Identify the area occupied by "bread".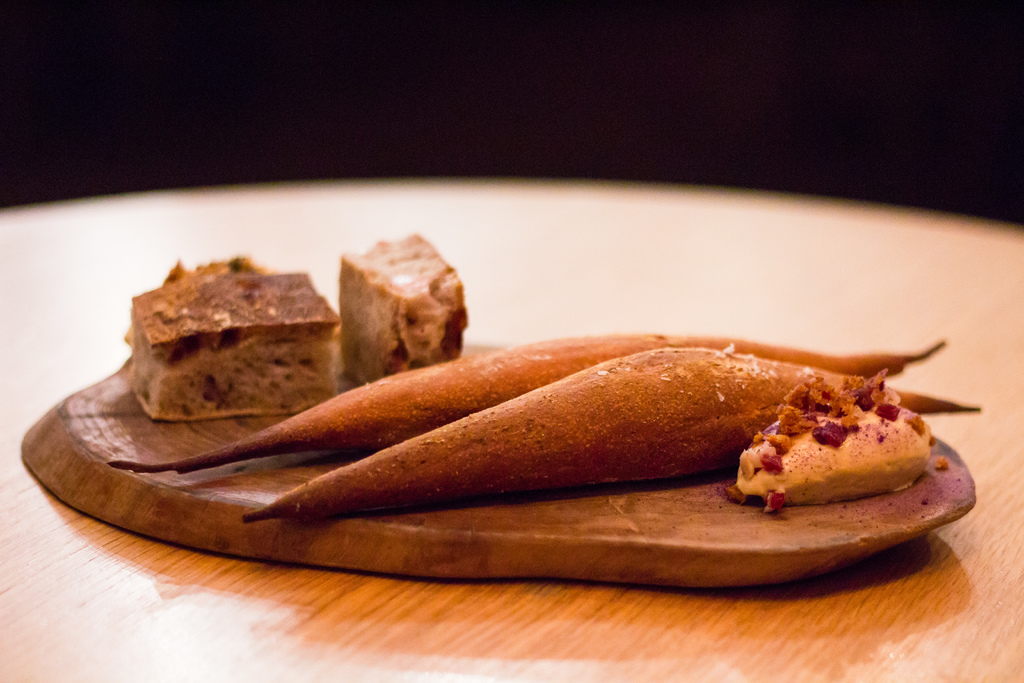
Area: x1=322, y1=238, x2=474, y2=376.
